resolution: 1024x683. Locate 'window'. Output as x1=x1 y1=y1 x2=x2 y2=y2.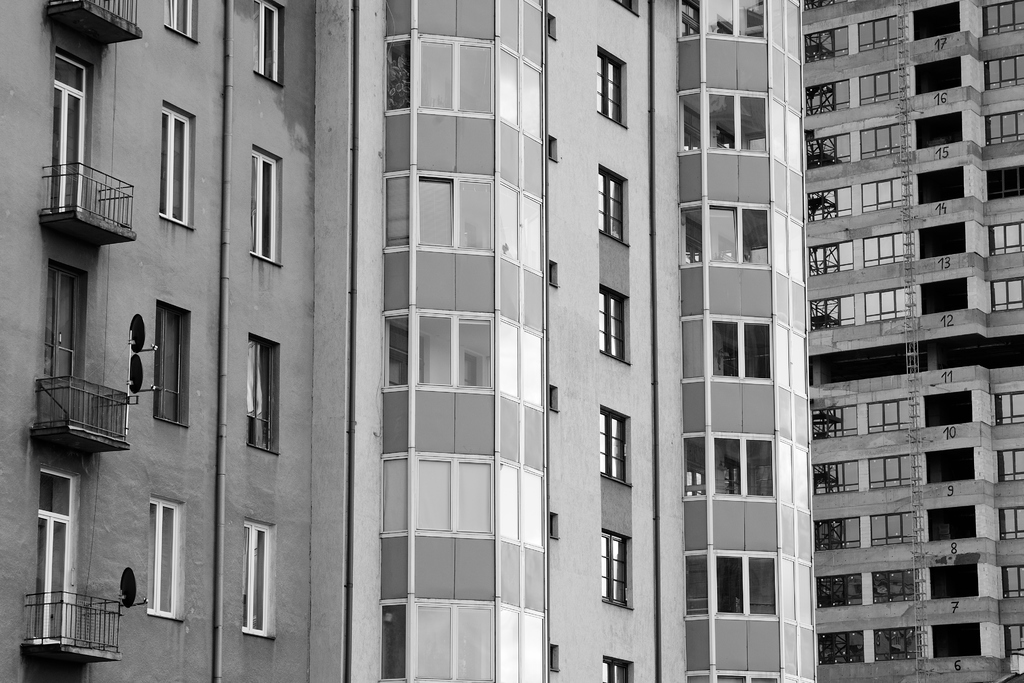
x1=40 y1=262 x2=87 y2=415.
